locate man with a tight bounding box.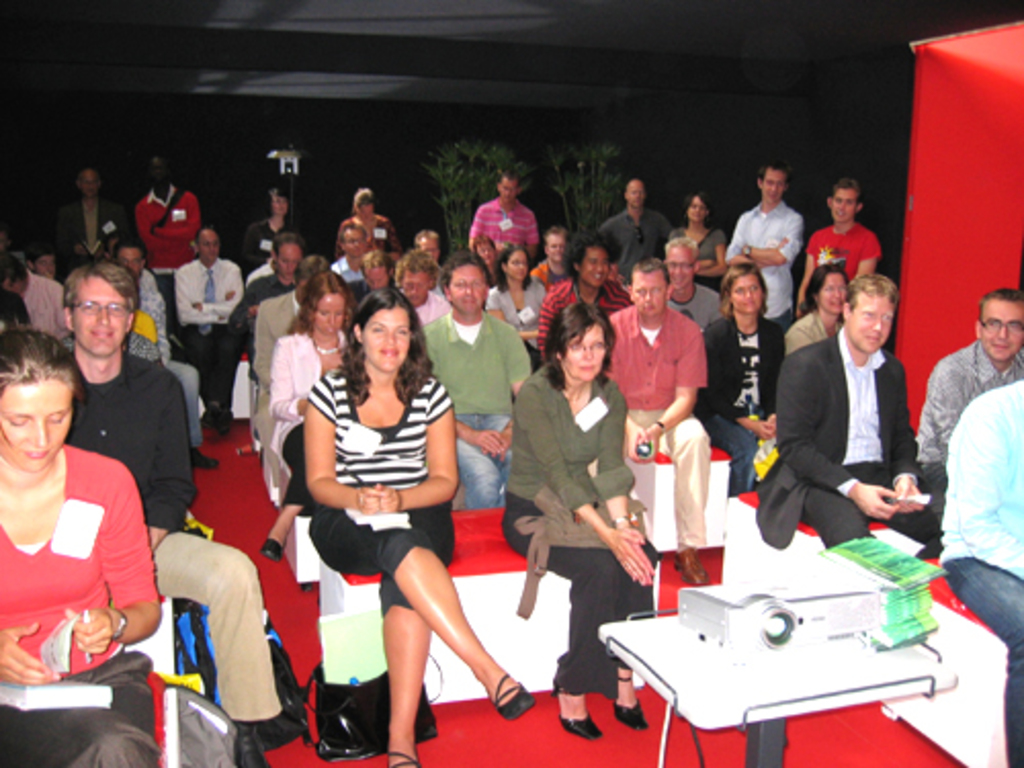
select_region(795, 178, 883, 309).
